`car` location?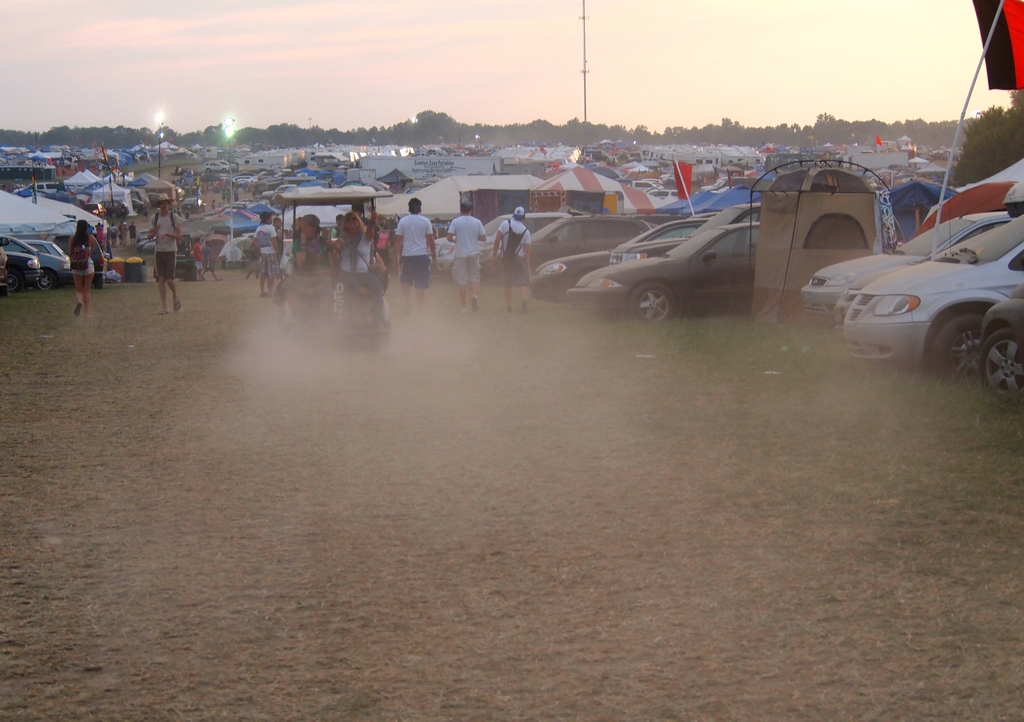
box=[136, 229, 156, 258]
